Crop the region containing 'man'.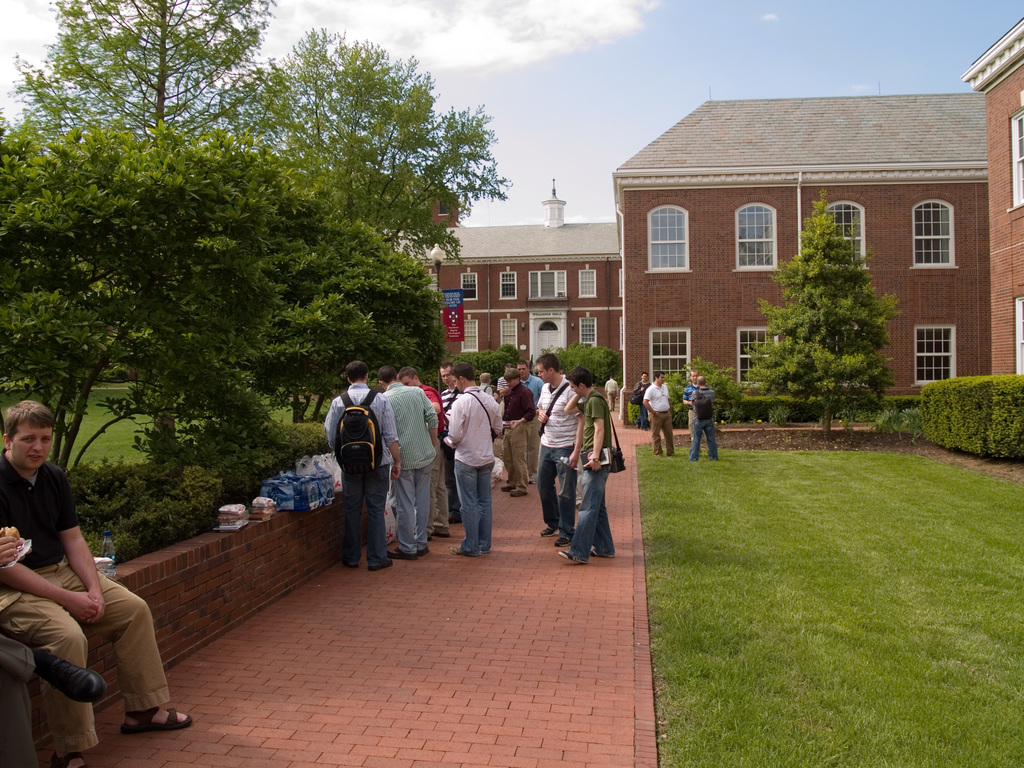
Crop region: <bbox>686, 376, 726, 459</bbox>.
